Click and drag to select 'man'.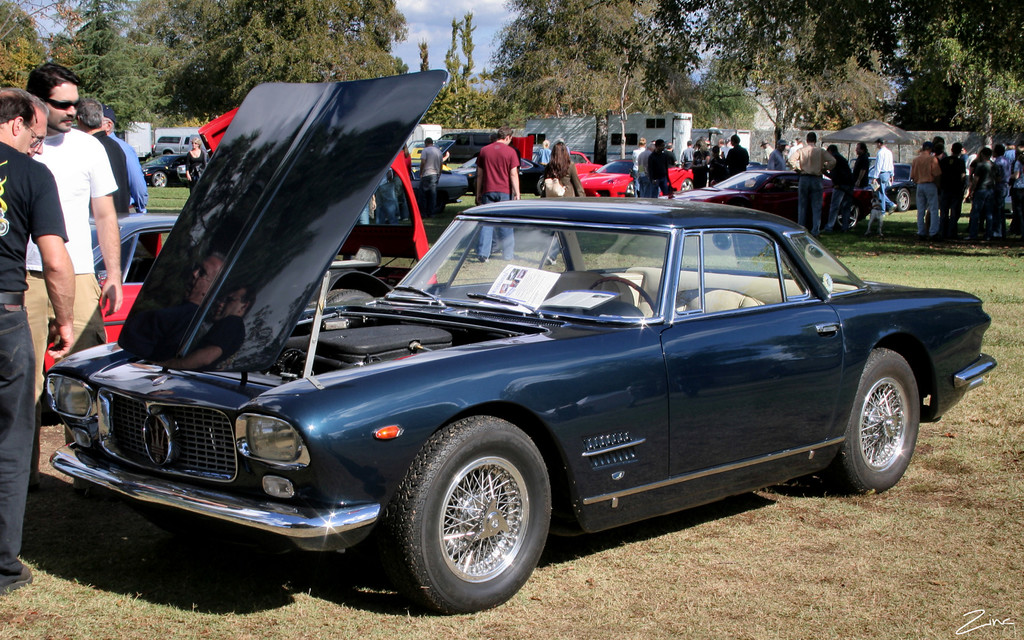
Selection: rect(786, 131, 836, 236).
